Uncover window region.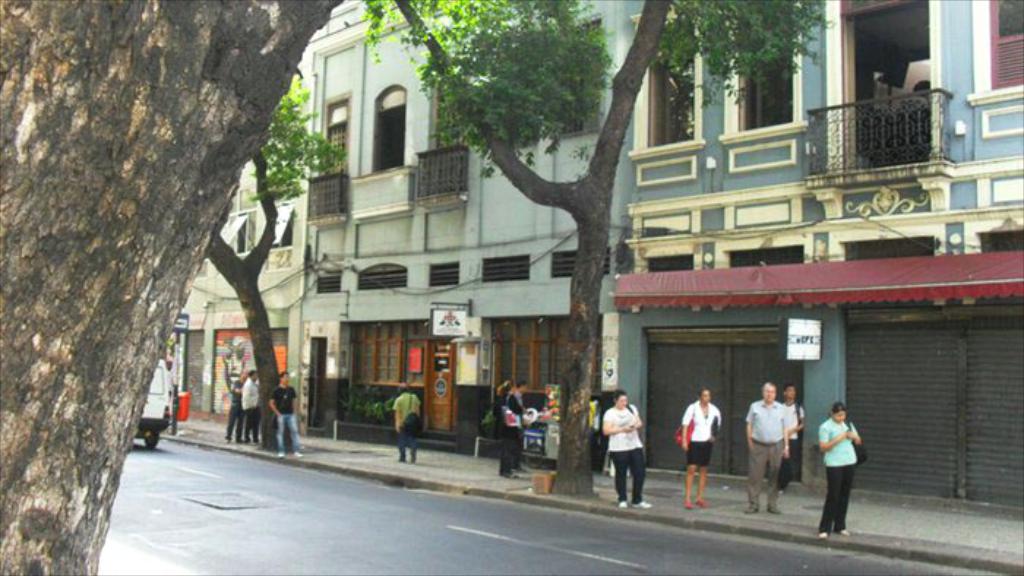
Uncovered: region(846, 237, 933, 262).
